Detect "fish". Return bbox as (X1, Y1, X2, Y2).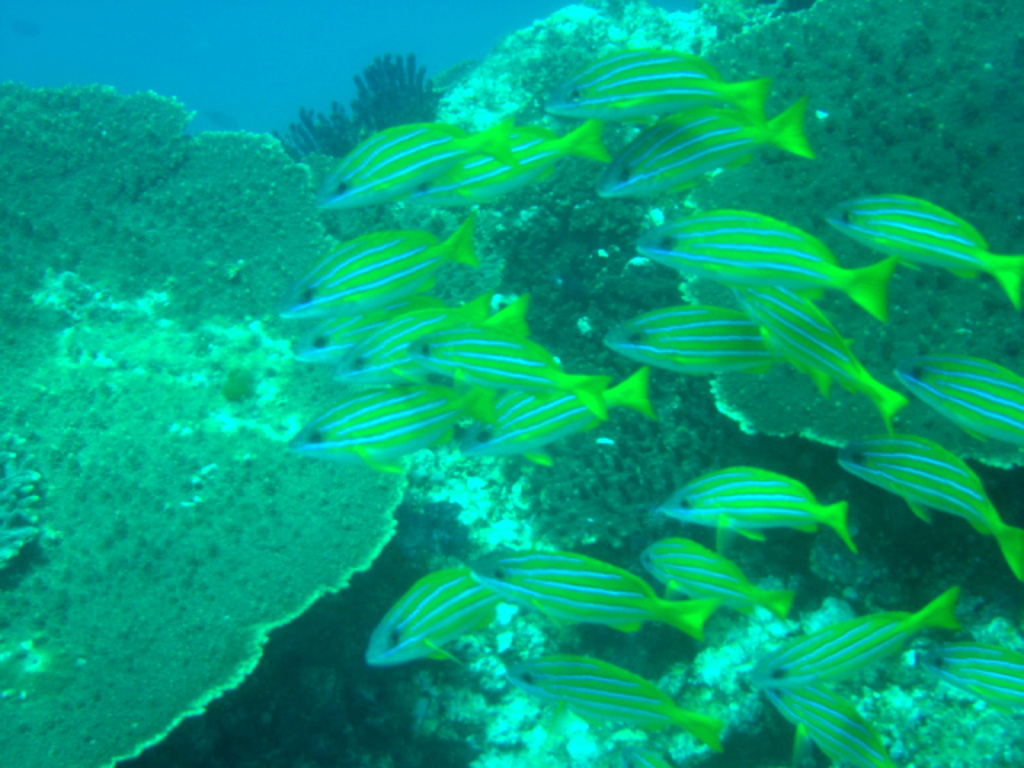
(504, 650, 723, 744).
